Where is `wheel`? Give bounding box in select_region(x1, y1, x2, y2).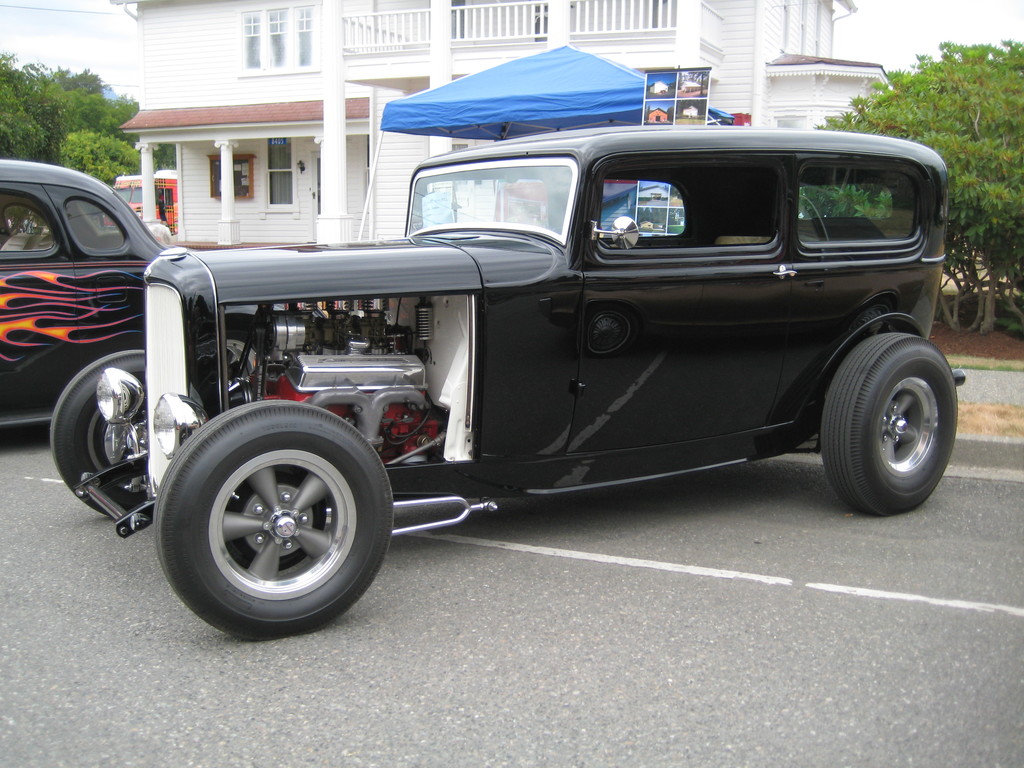
select_region(46, 348, 144, 521).
